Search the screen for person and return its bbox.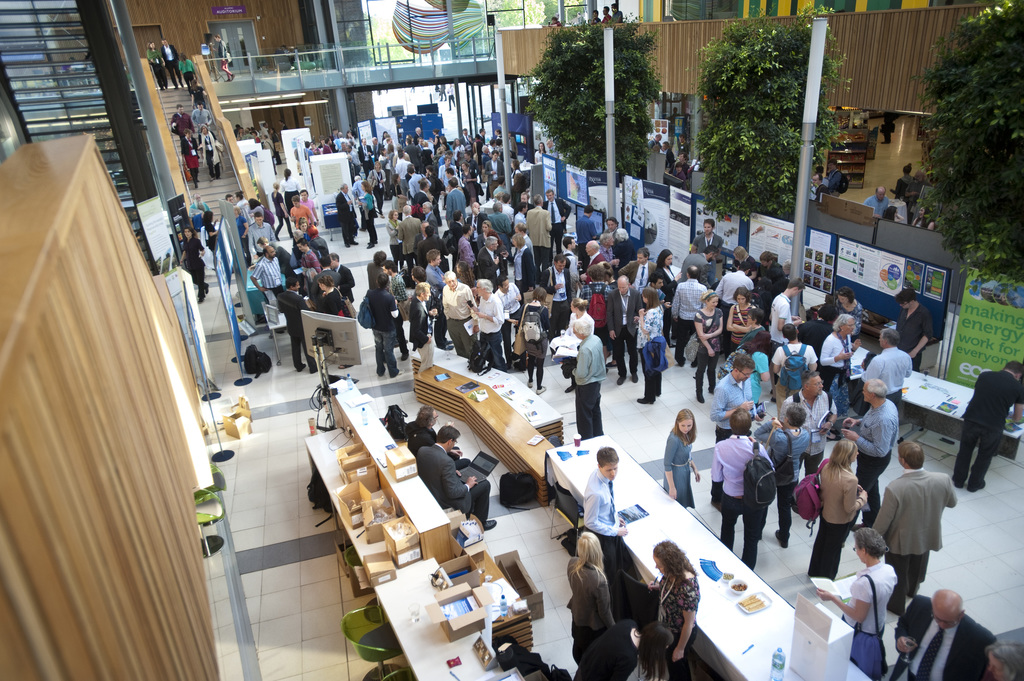
Found: 557,296,591,396.
